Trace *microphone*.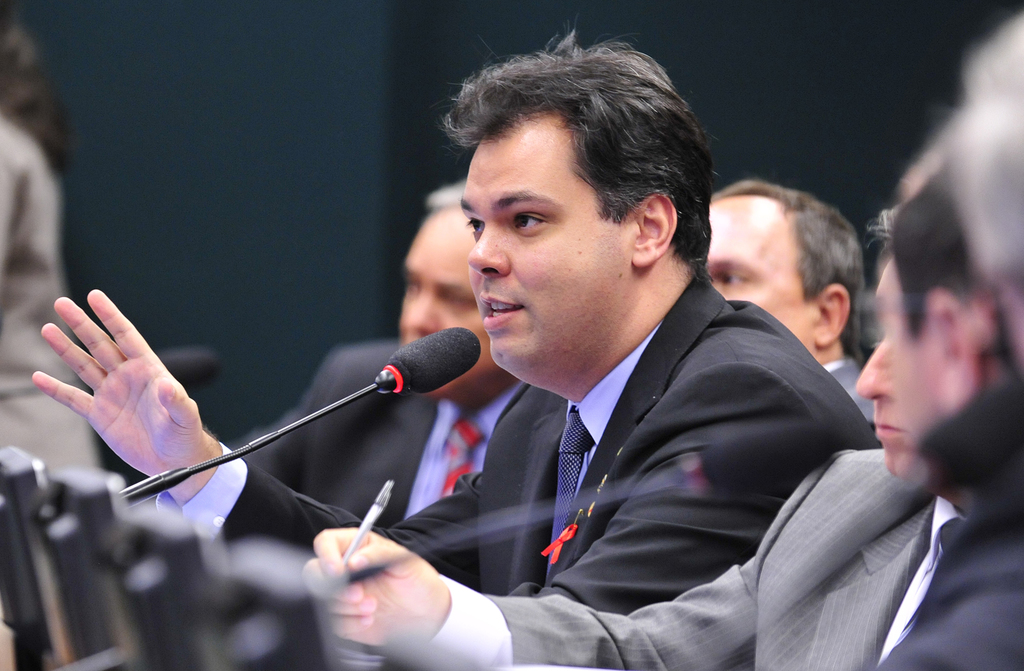
Traced to 321:419:840:587.
